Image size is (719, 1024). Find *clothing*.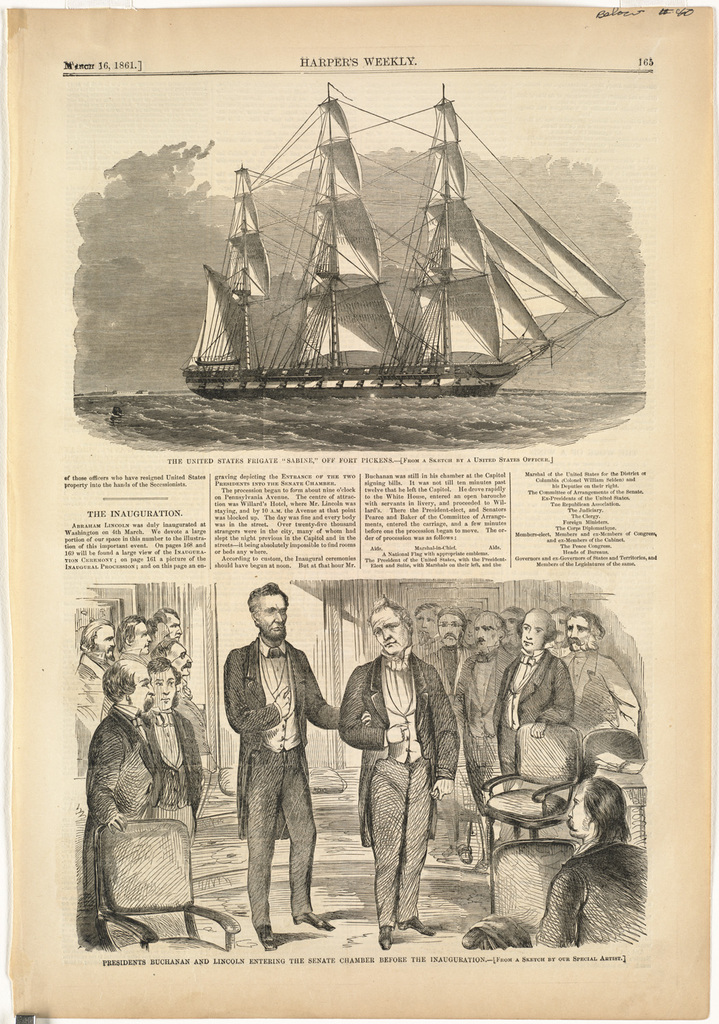
(85,705,154,943).
